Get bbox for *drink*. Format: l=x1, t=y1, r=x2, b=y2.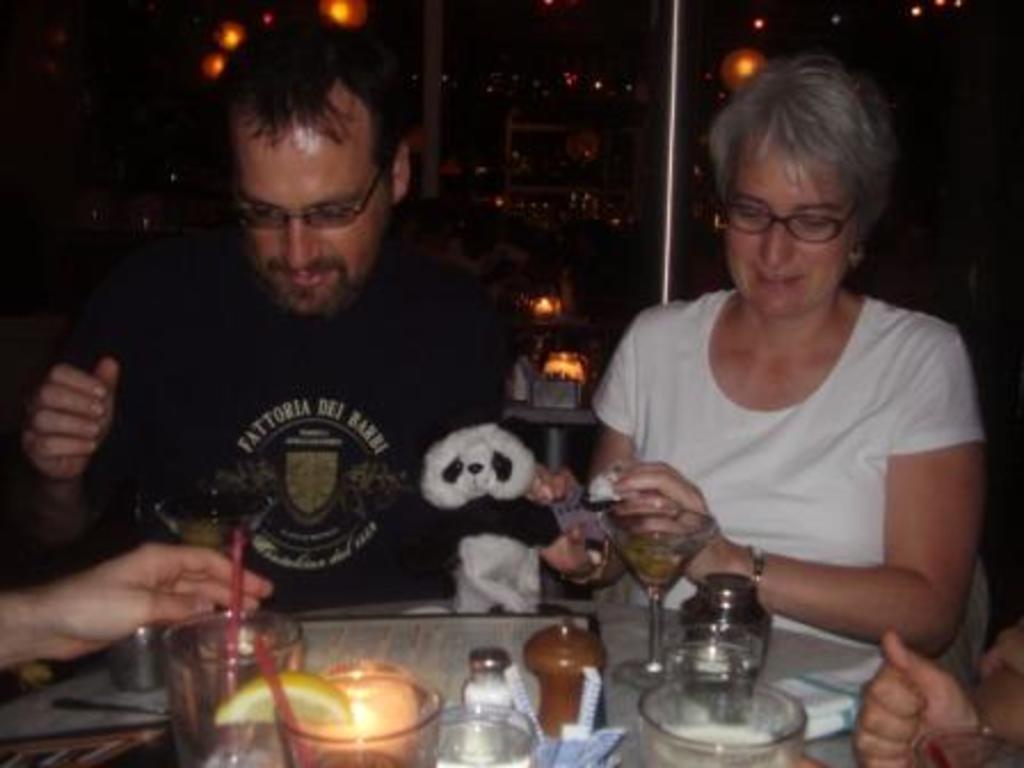
l=535, t=619, r=622, b=747.
